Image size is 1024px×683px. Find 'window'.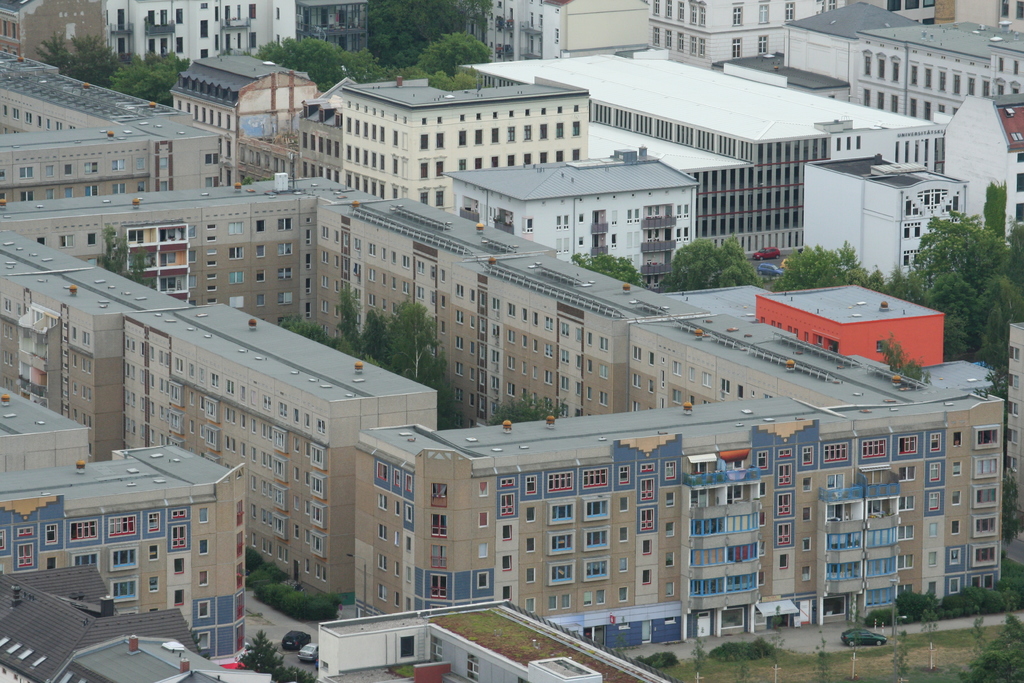
(x1=977, y1=425, x2=998, y2=445).
